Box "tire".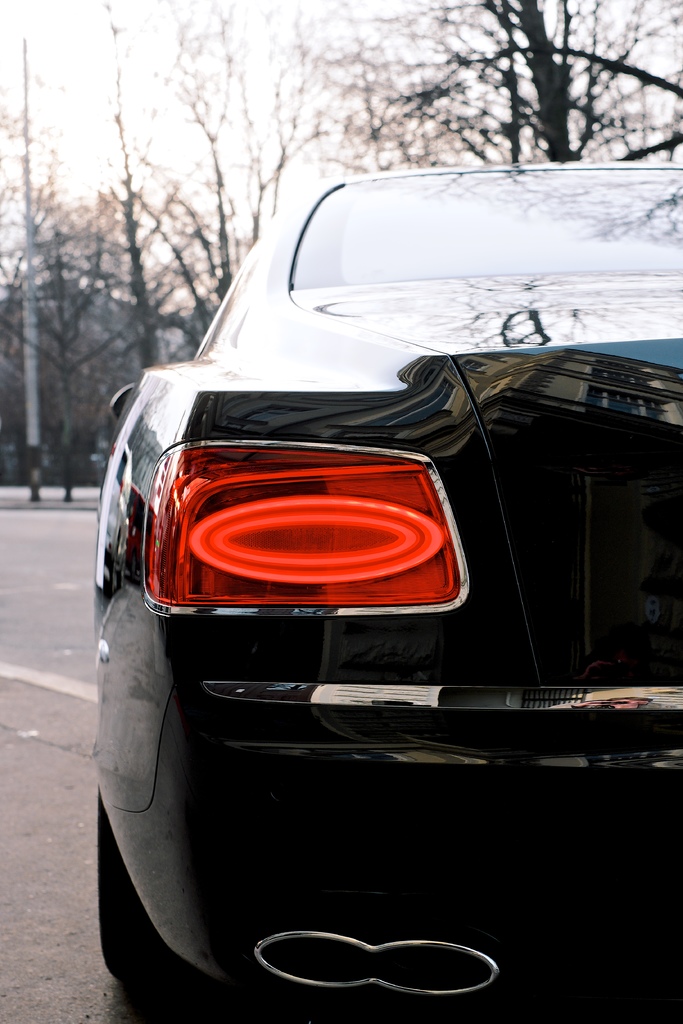
[left=93, top=773, right=191, bottom=989].
